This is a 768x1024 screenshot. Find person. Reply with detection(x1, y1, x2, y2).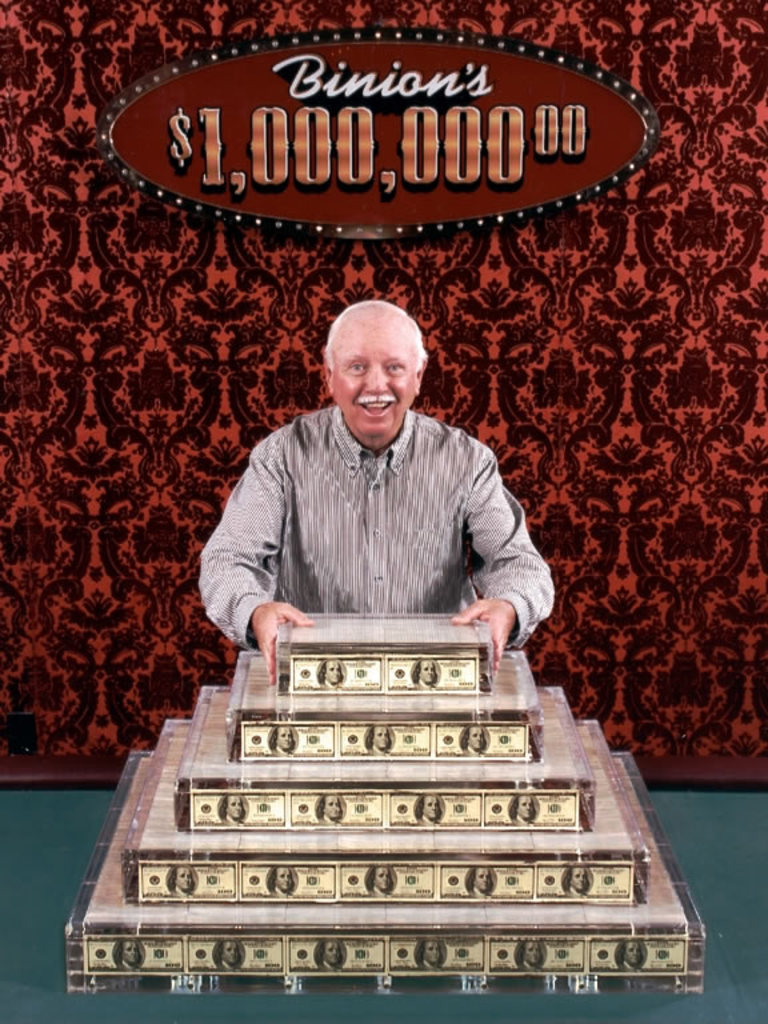
detection(319, 660, 348, 692).
